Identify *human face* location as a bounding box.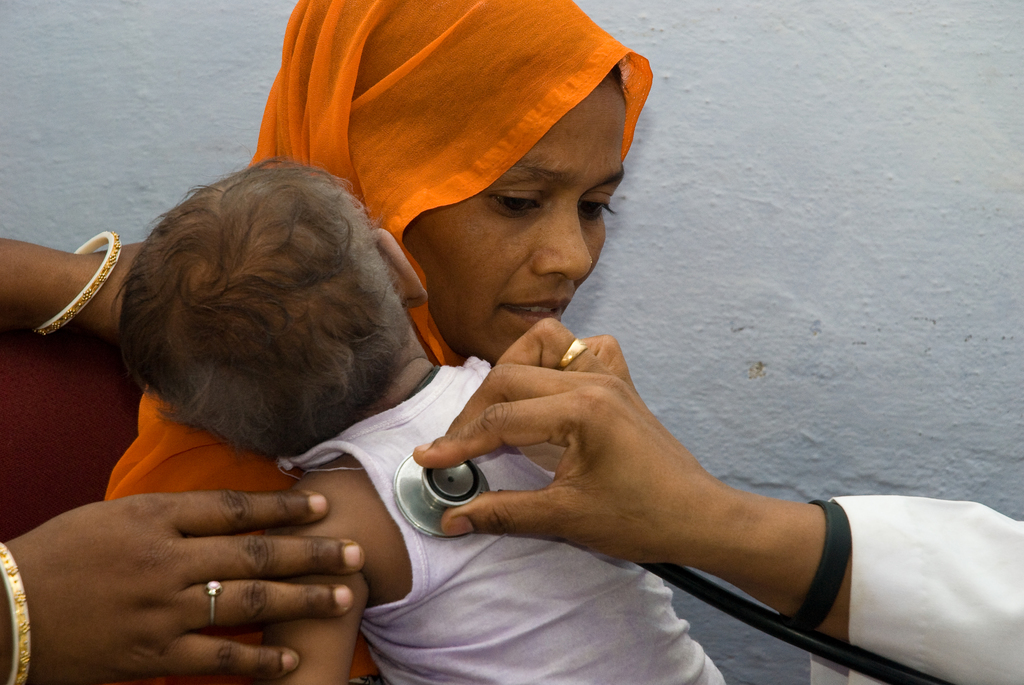
[left=404, top=83, right=626, bottom=366].
